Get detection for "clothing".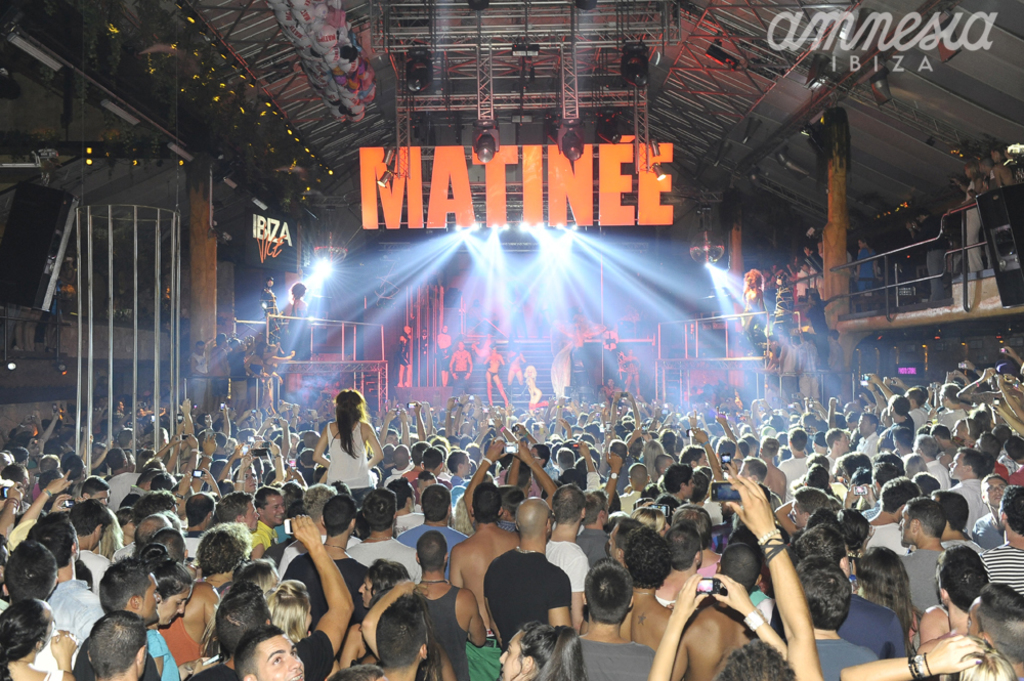
Detection: bbox(904, 544, 948, 616).
